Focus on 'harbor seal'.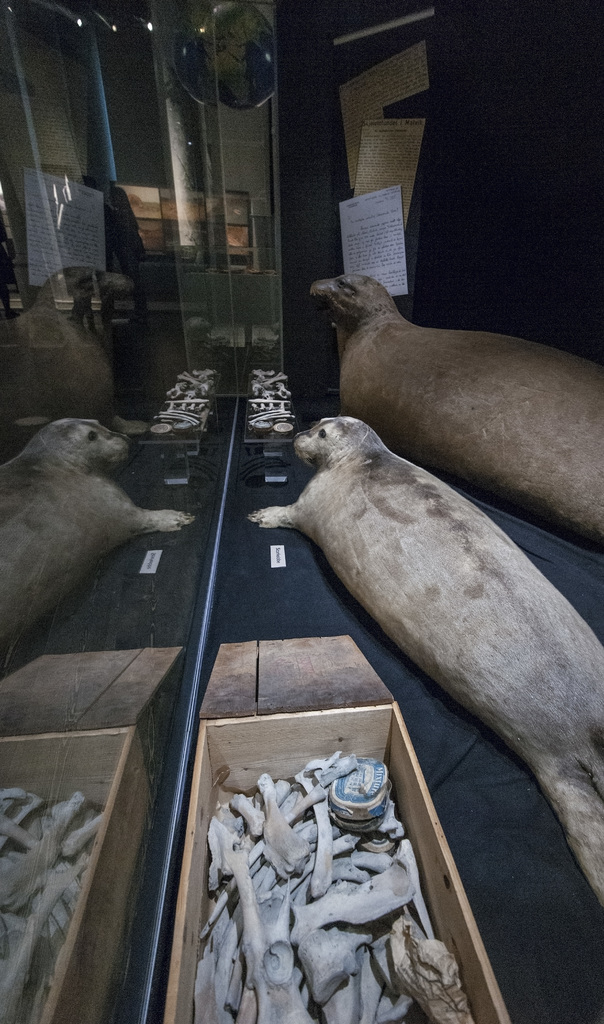
Focused at left=1, top=418, right=196, bottom=650.
